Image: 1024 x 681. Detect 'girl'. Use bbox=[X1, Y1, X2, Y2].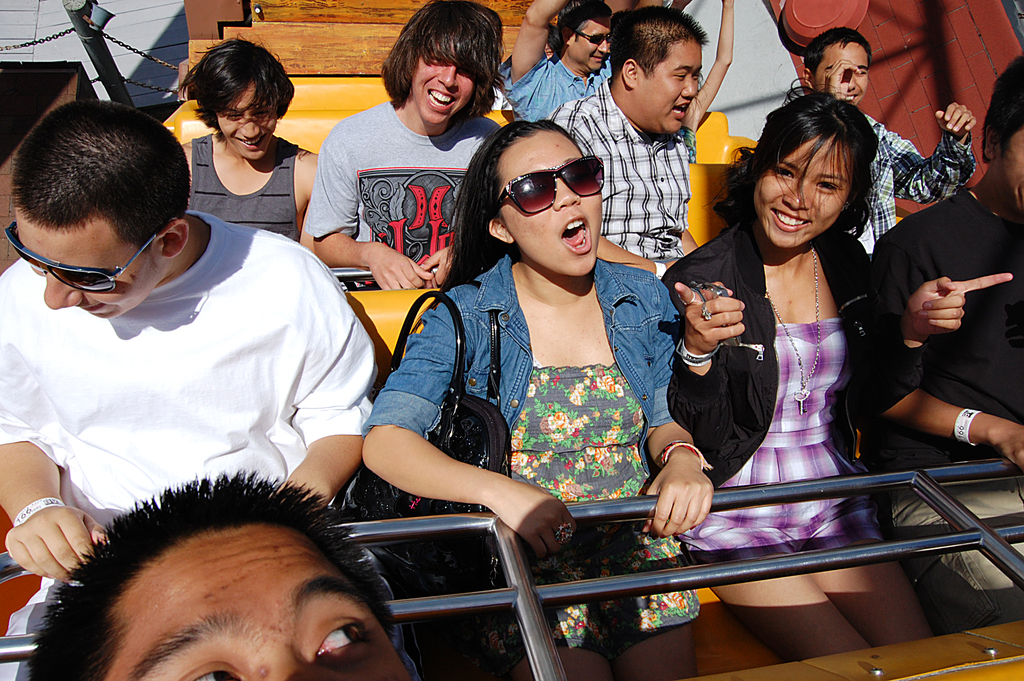
bbox=[663, 96, 1023, 662].
